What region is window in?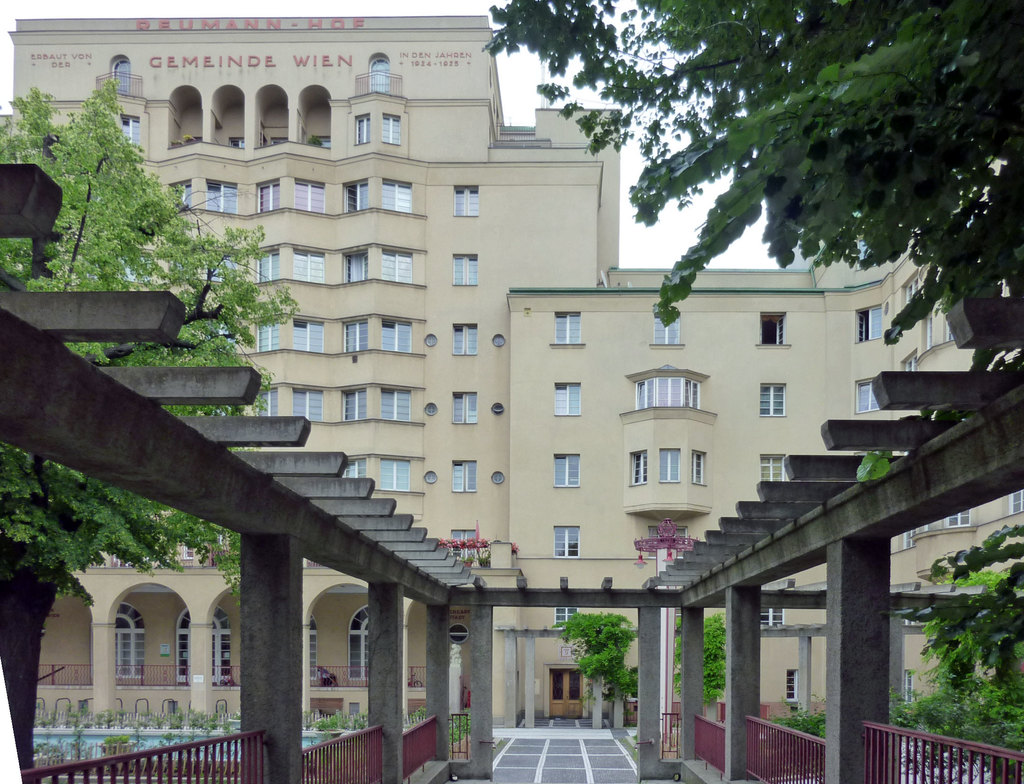
BBox(758, 307, 785, 346).
